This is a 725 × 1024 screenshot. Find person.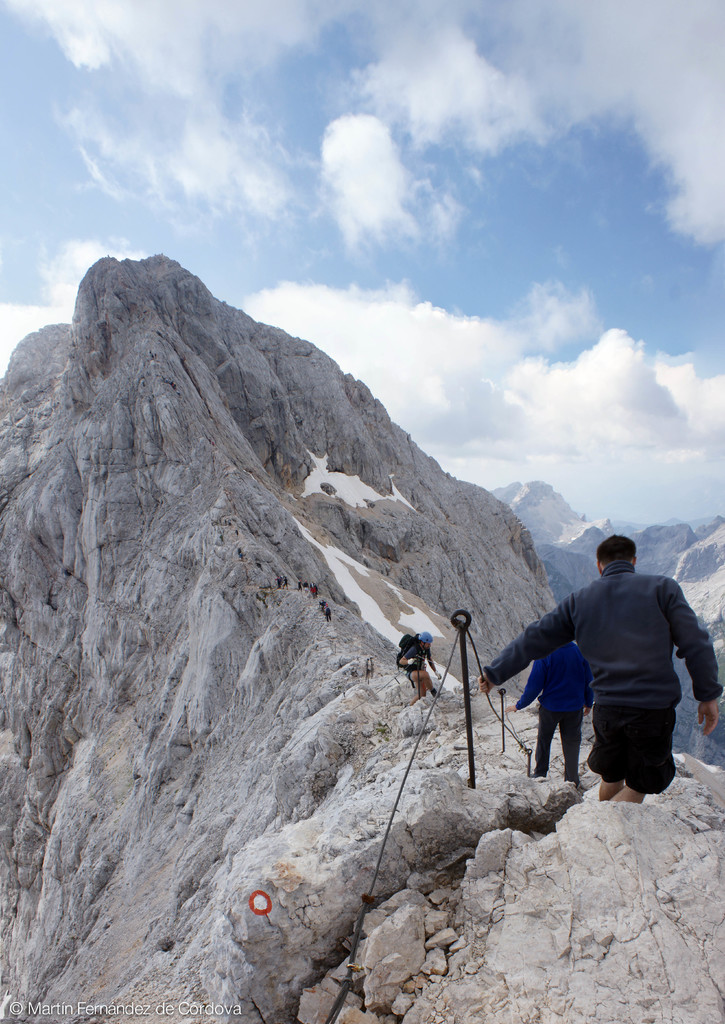
Bounding box: bbox=[509, 507, 712, 813].
